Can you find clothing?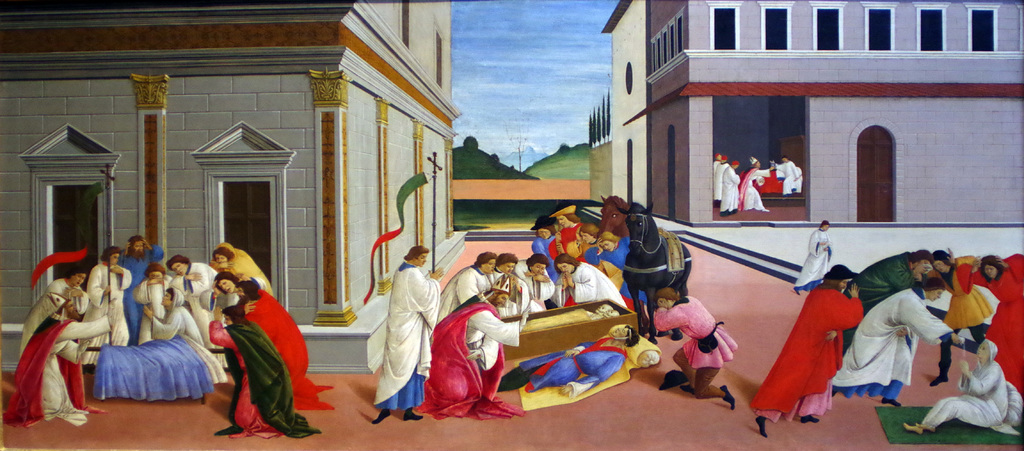
Yes, bounding box: 751:280:866:429.
